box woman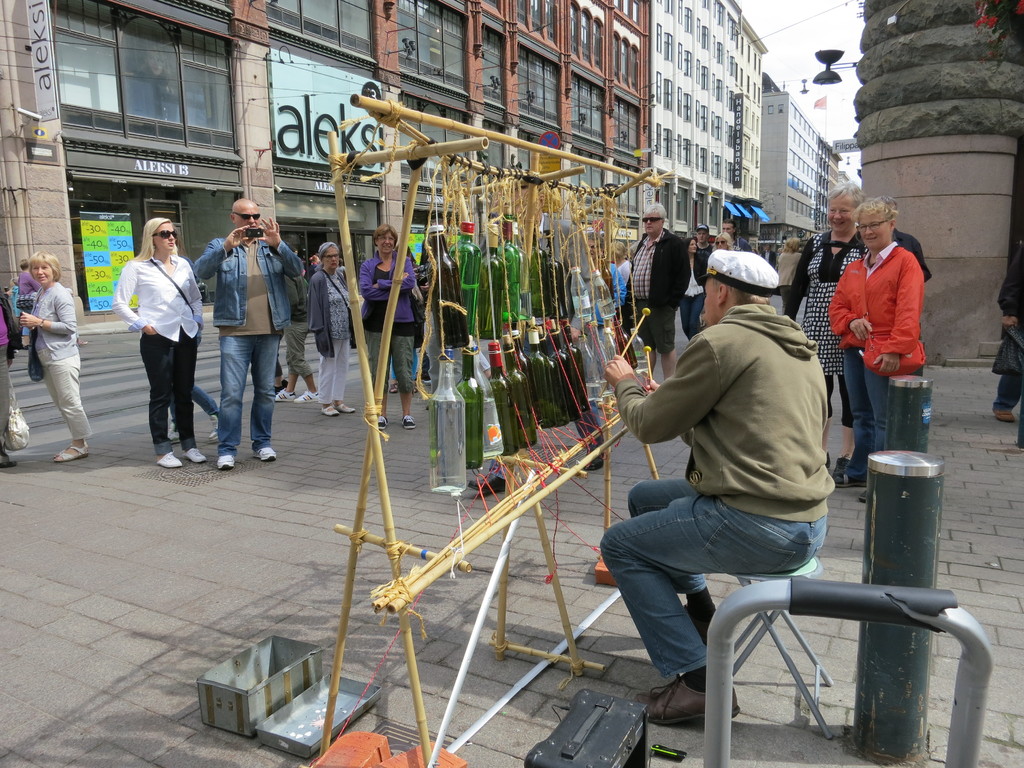
(676, 236, 706, 340)
